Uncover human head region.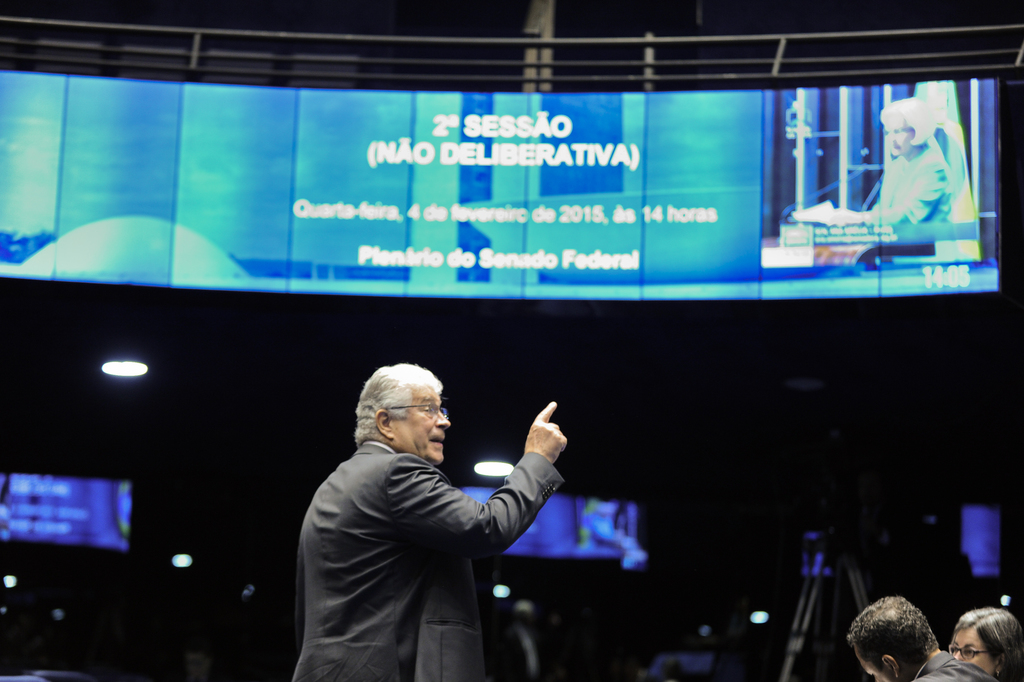
Uncovered: box(876, 97, 934, 160).
